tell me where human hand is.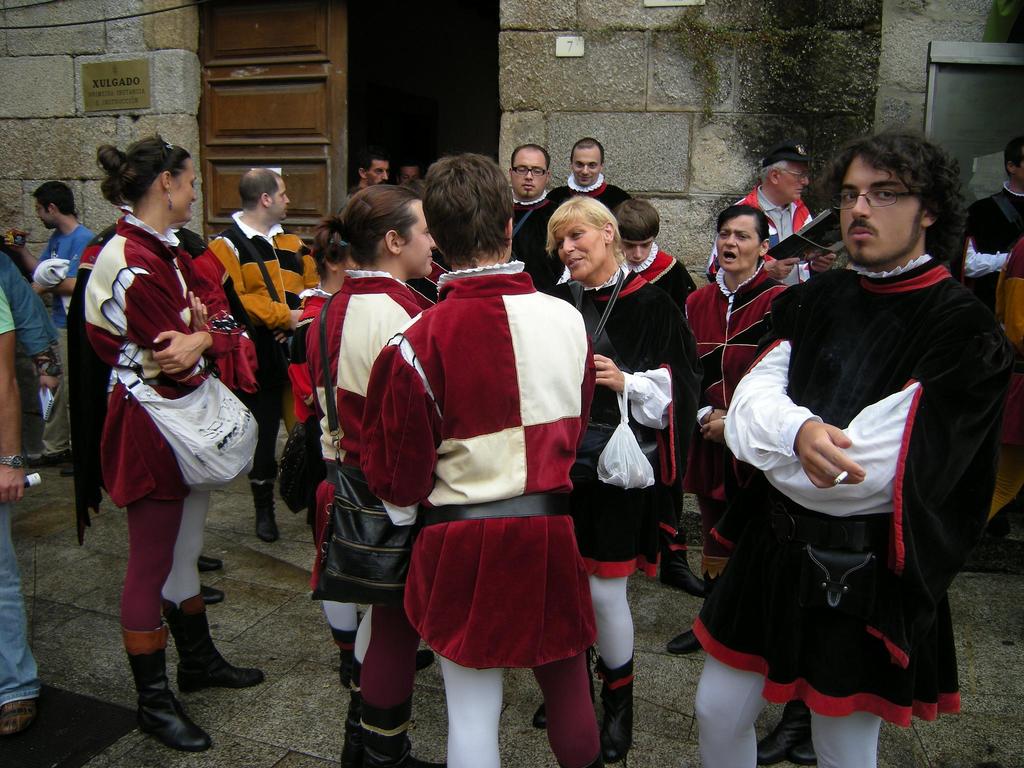
human hand is at region(698, 419, 727, 444).
